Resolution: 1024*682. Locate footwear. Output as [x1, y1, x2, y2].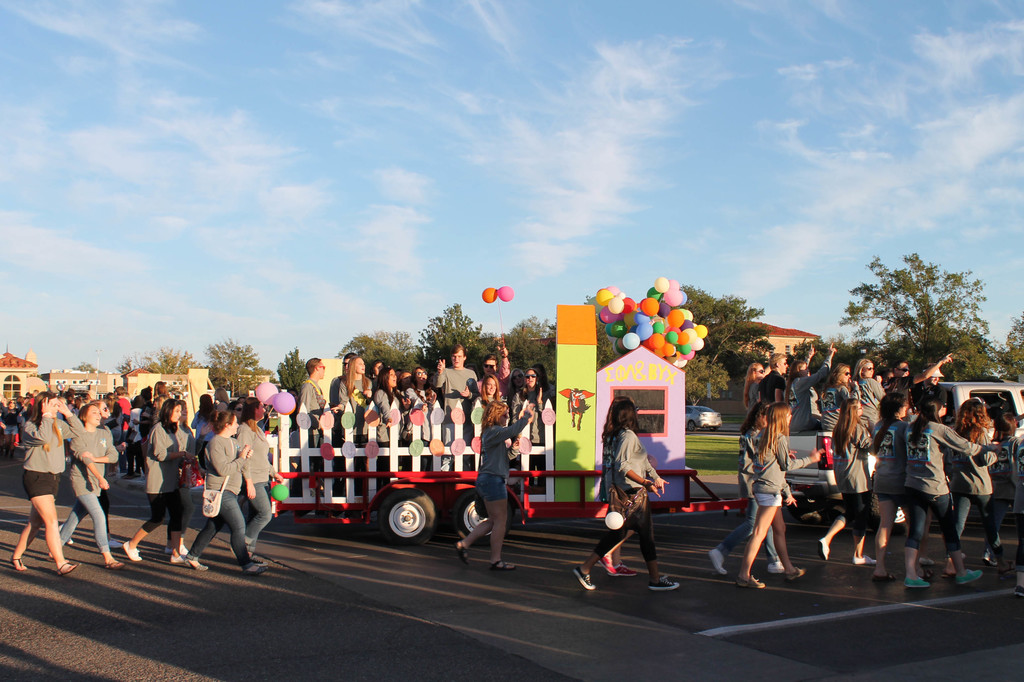
[486, 556, 516, 573].
